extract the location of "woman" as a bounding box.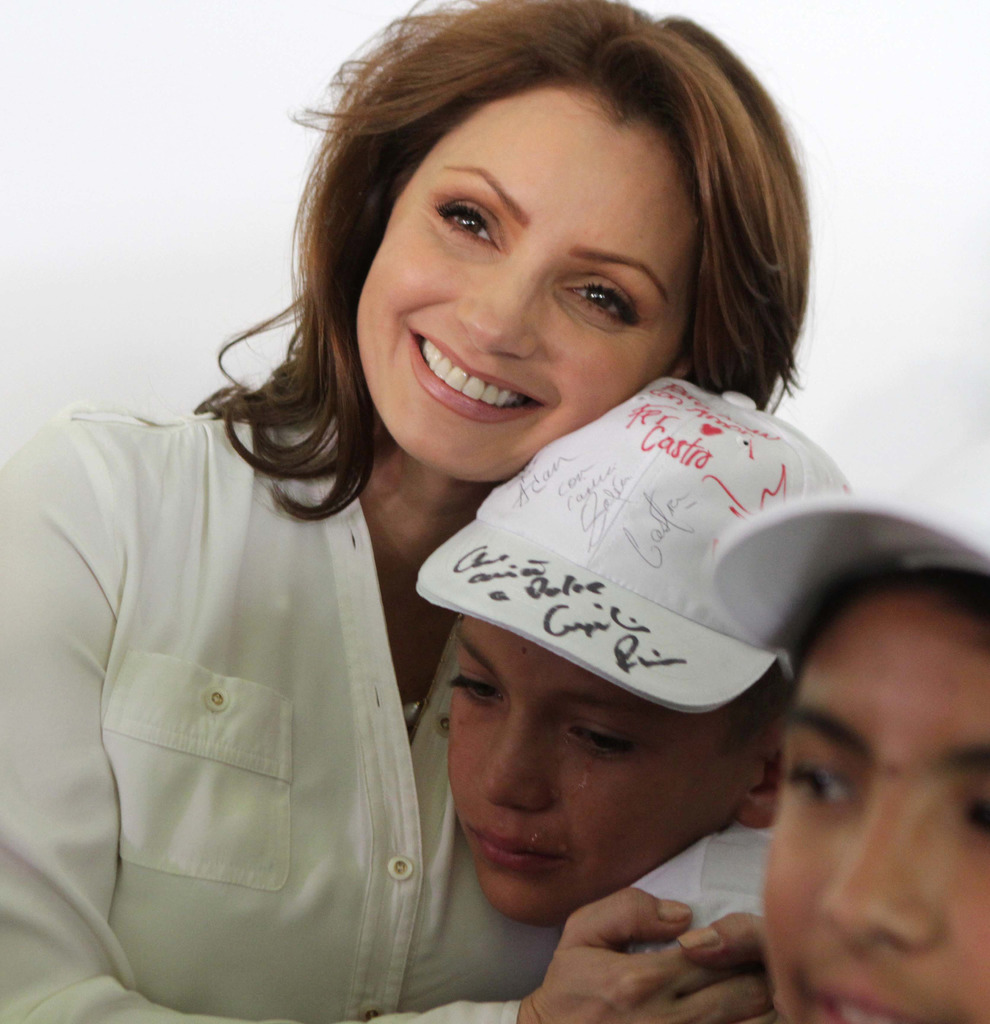
29/96/879/988.
